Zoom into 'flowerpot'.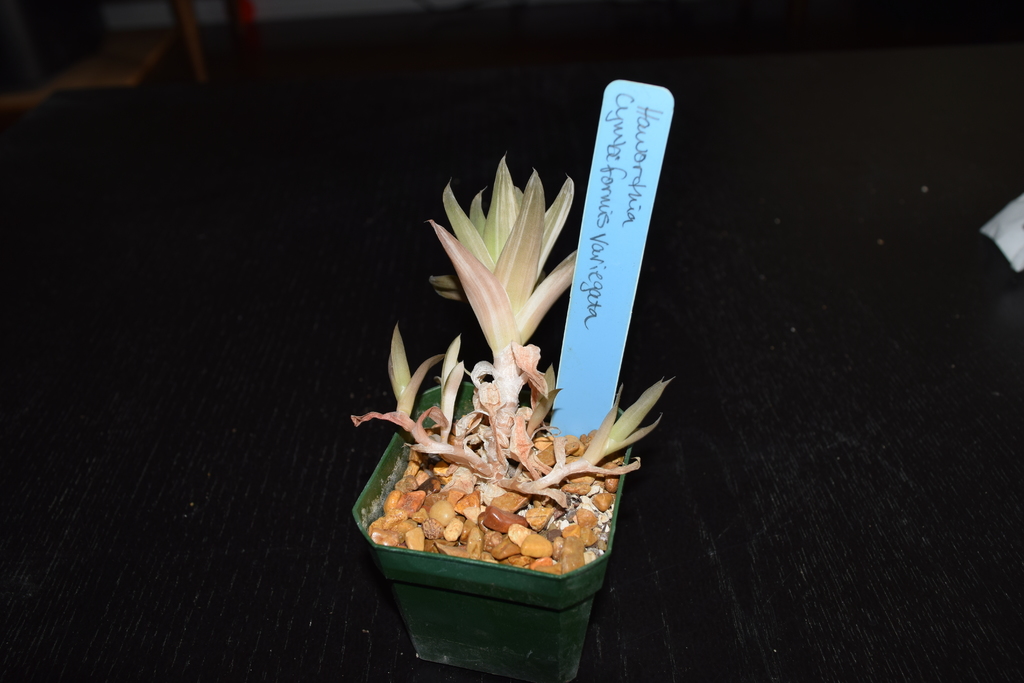
Zoom target: pyautogui.locateOnScreen(334, 384, 670, 665).
